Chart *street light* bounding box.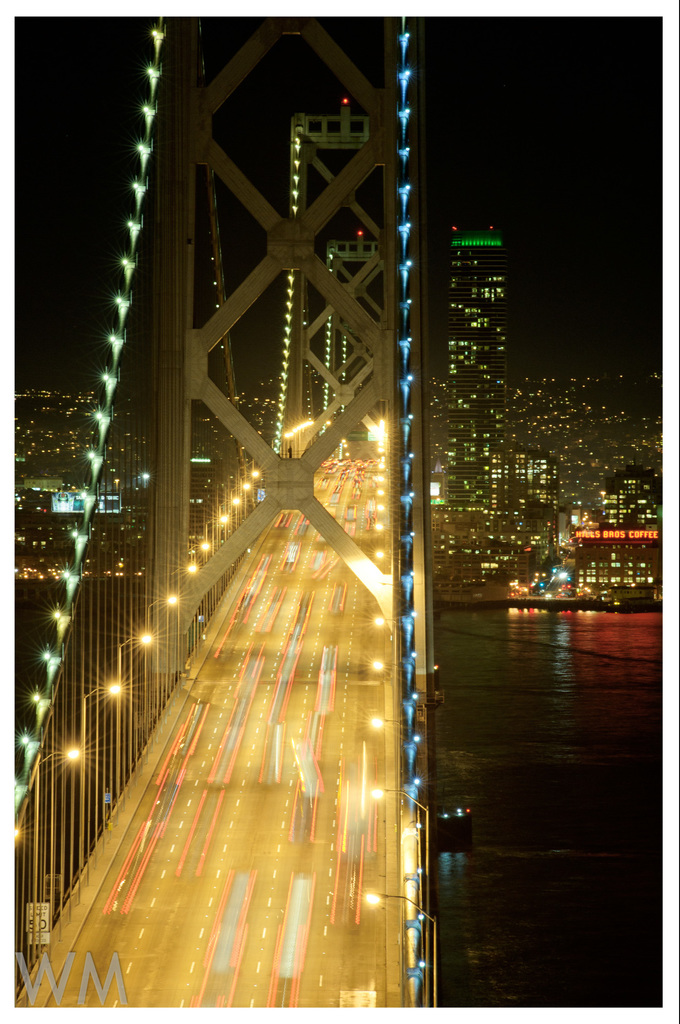
Charted: 28 746 81 968.
